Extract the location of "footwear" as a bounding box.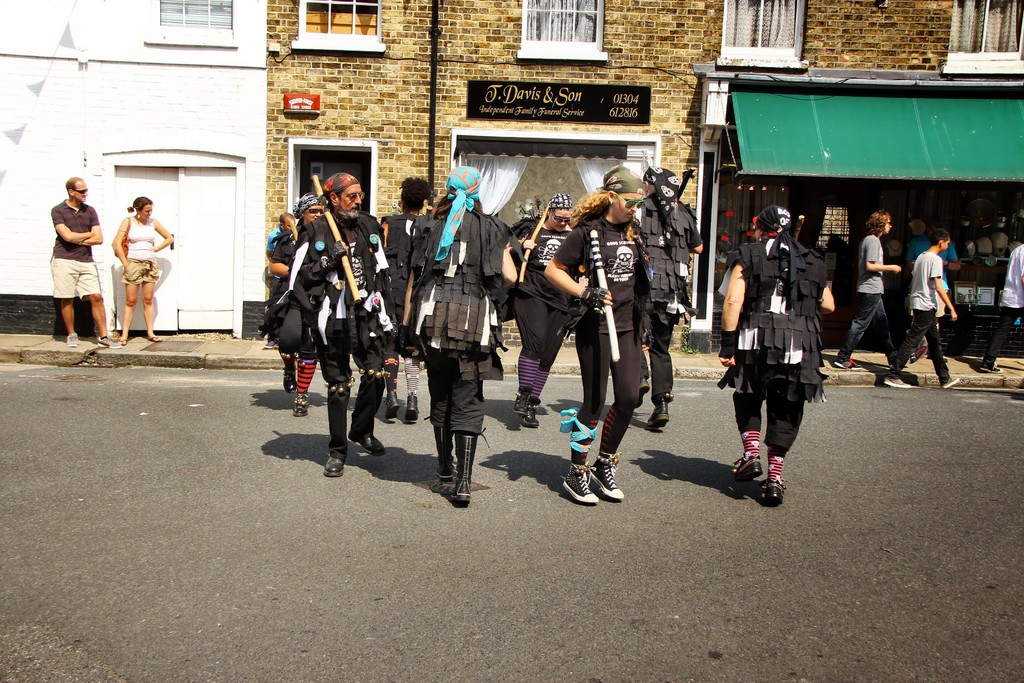
l=93, t=335, r=122, b=347.
